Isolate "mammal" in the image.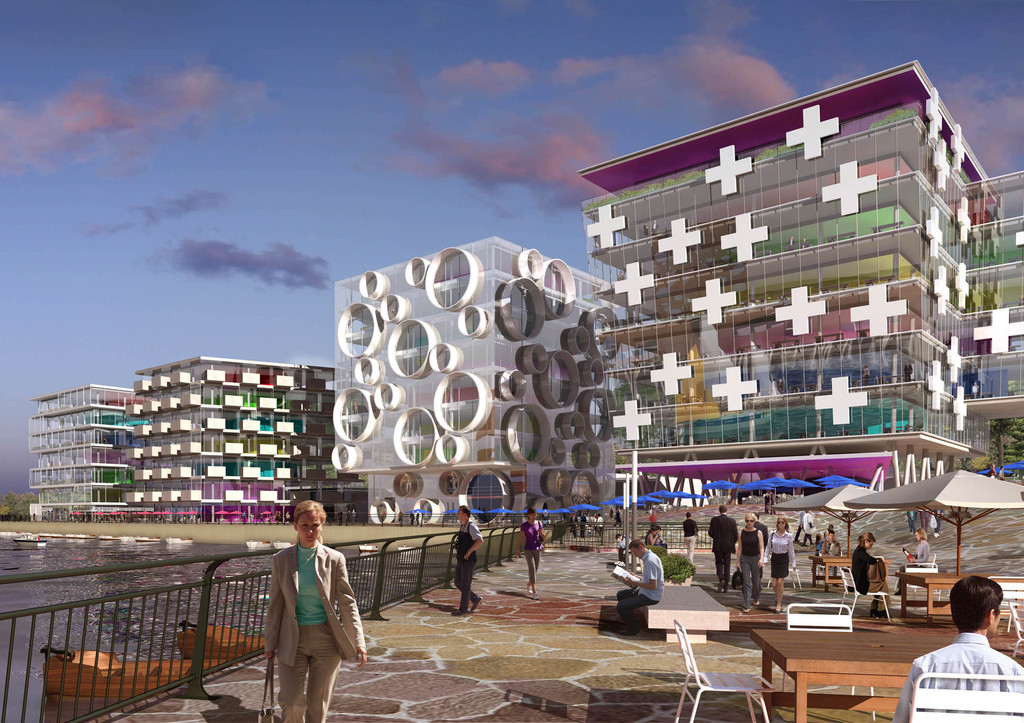
Isolated region: 905,507,920,534.
